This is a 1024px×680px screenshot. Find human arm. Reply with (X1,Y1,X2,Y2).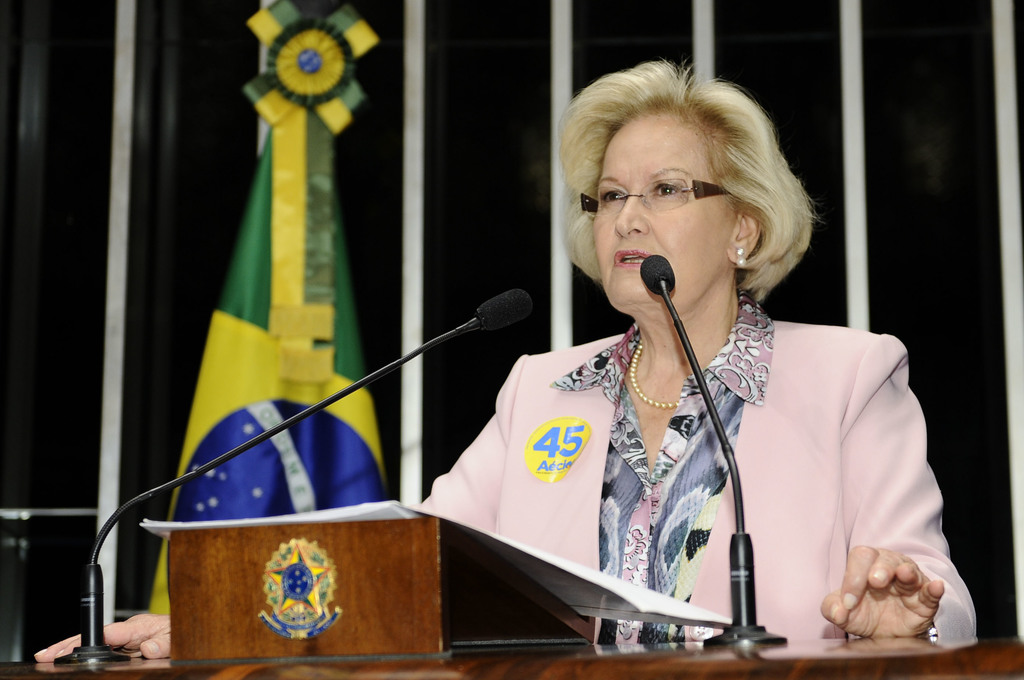
(831,428,961,671).
